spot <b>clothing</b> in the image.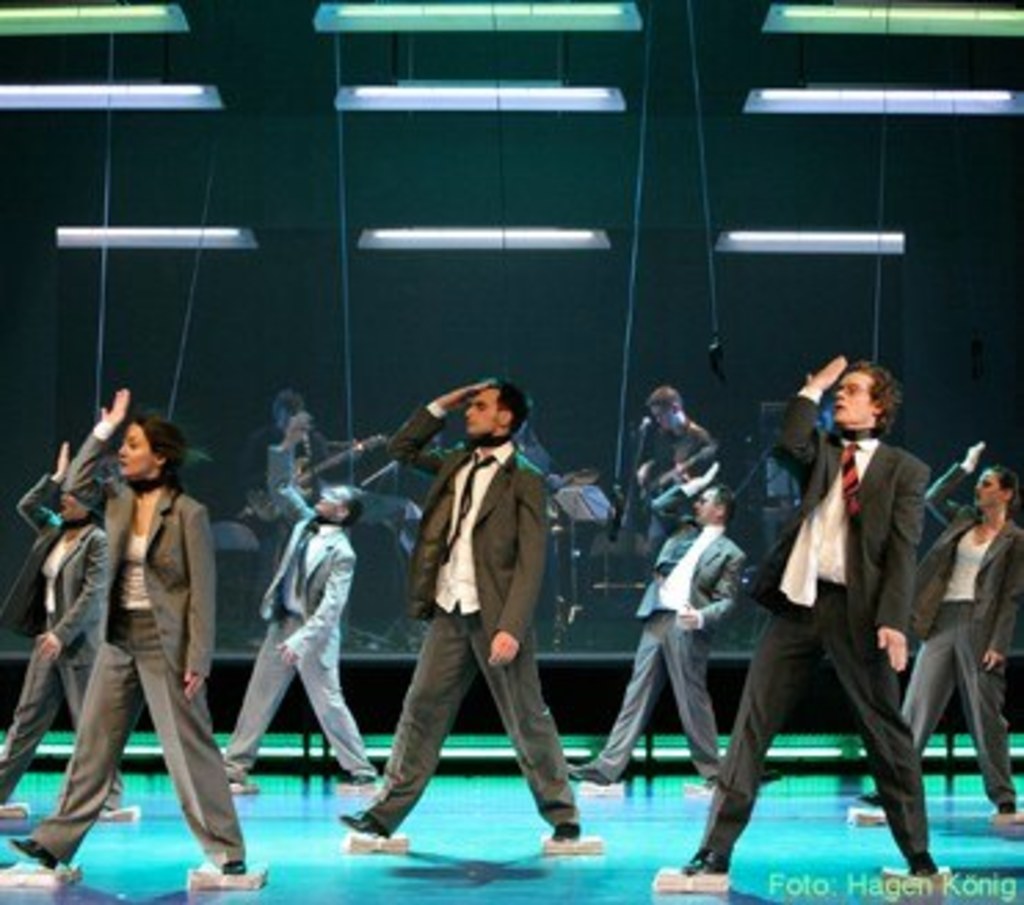
<b>clothing</b> found at <bbox>685, 384, 936, 861</bbox>.
